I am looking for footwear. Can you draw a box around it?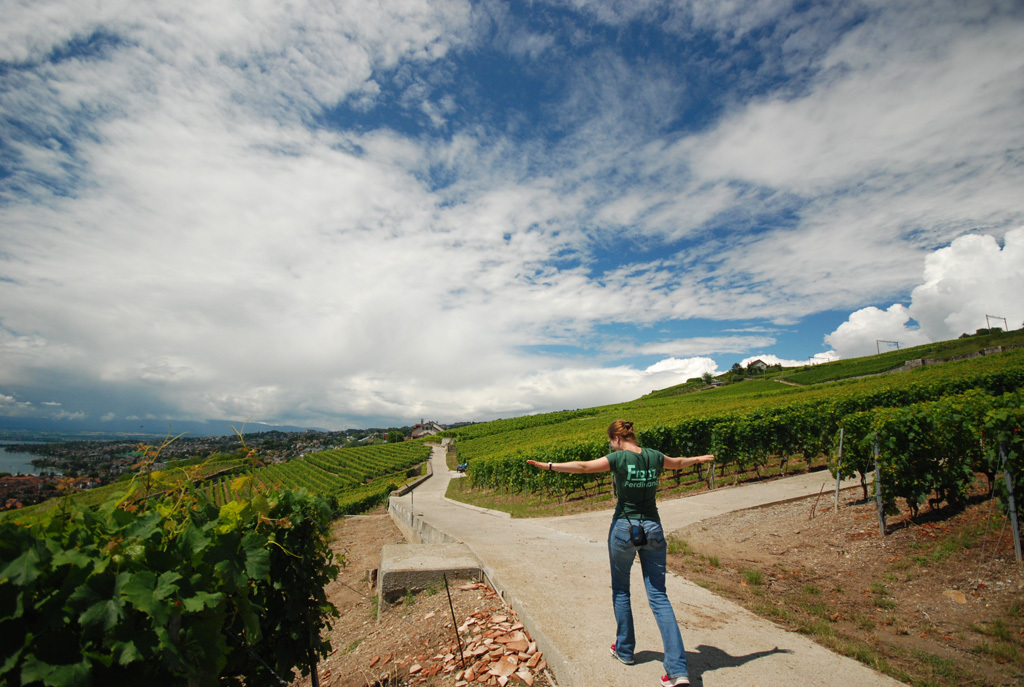
Sure, the bounding box is region(653, 668, 701, 686).
